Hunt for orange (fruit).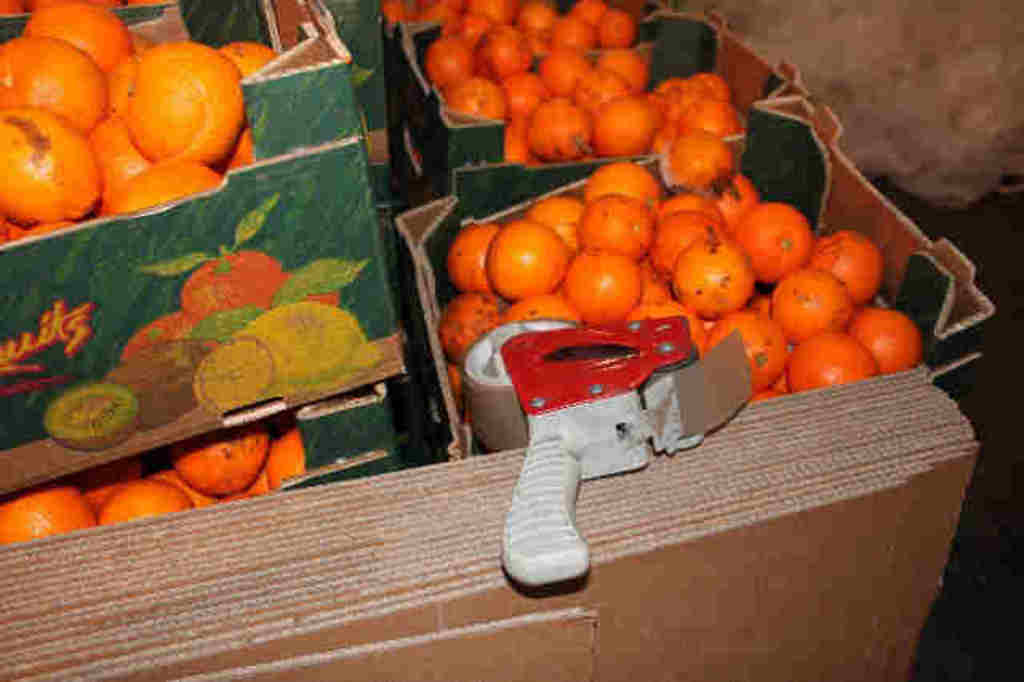
Hunted down at [494,213,558,295].
